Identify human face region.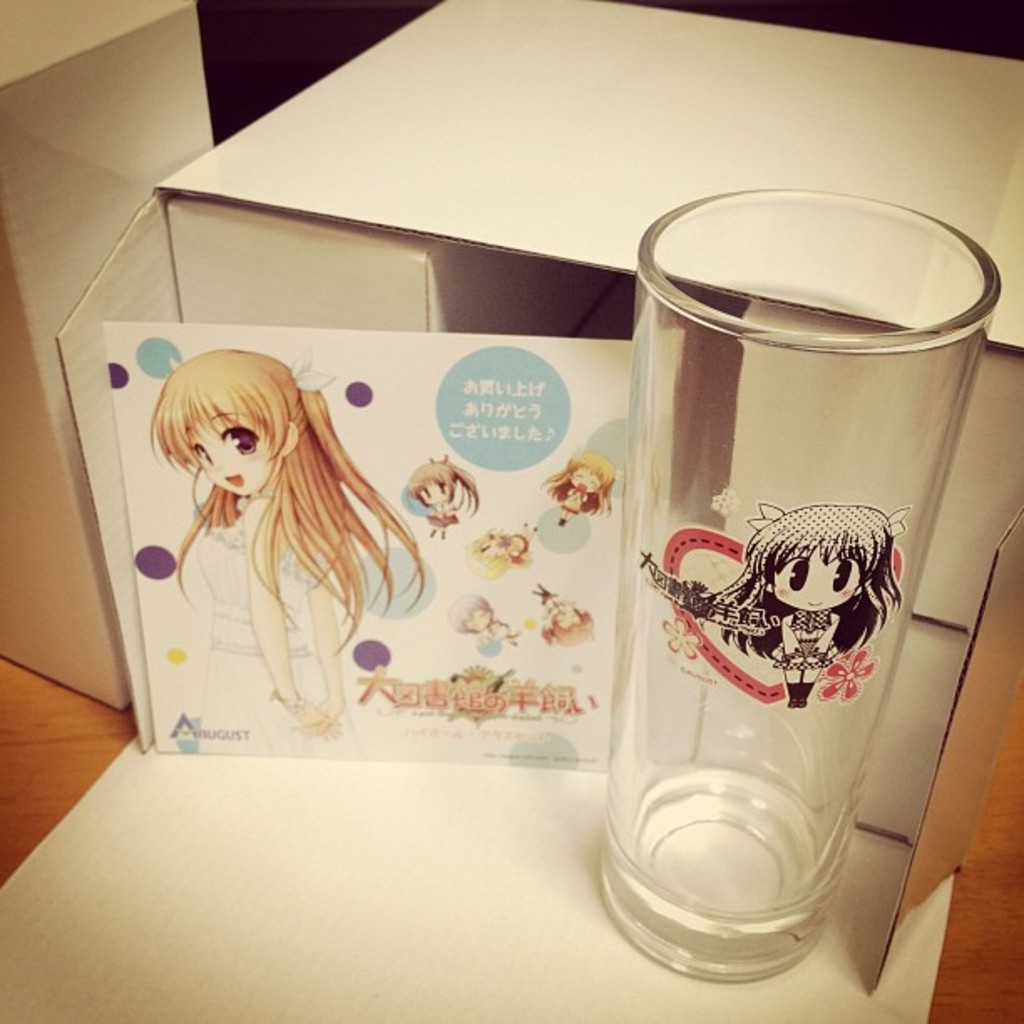
Region: 413,480,450,504.
